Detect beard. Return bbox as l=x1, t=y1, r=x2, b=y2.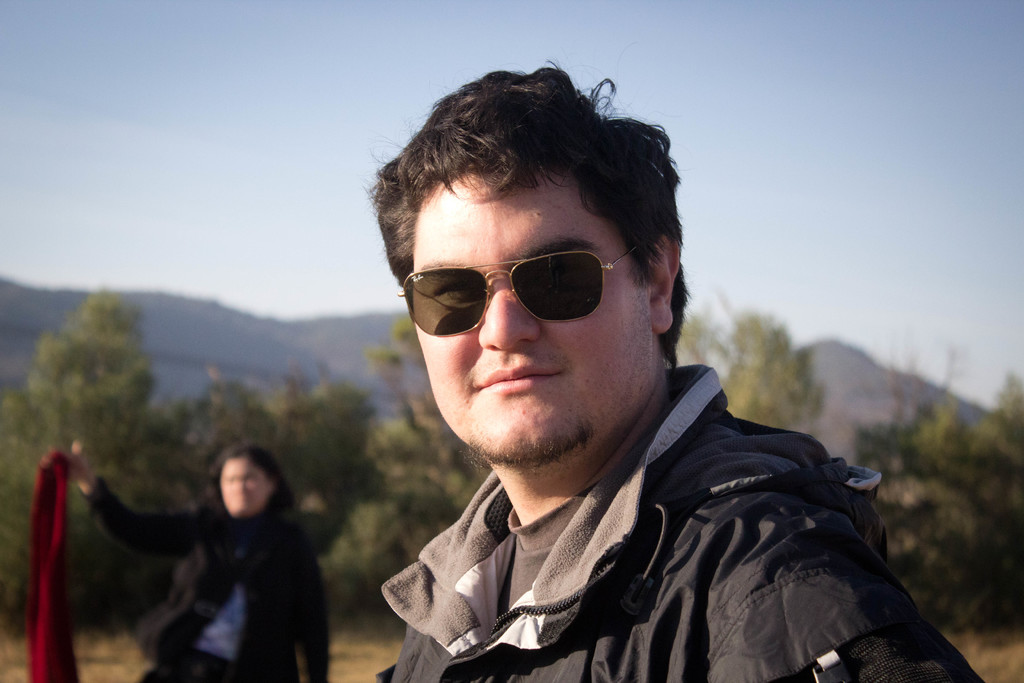
l=459, t=415, r=595, b=472.
